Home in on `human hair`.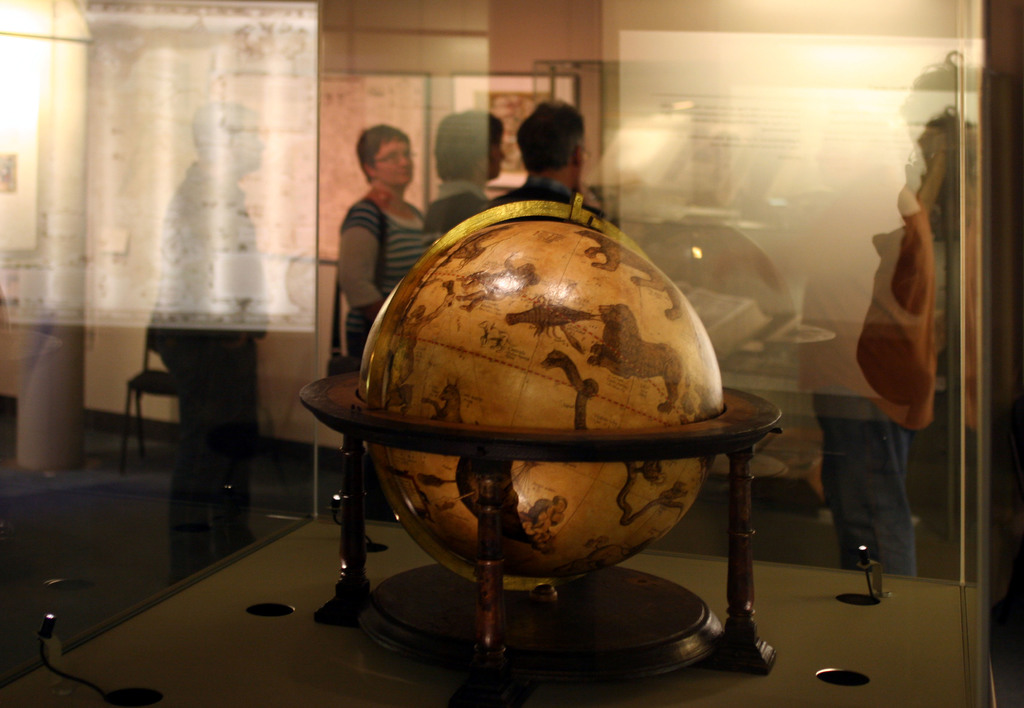
Homed in at <bbox>437, 108, 505, 176</bbox>.
